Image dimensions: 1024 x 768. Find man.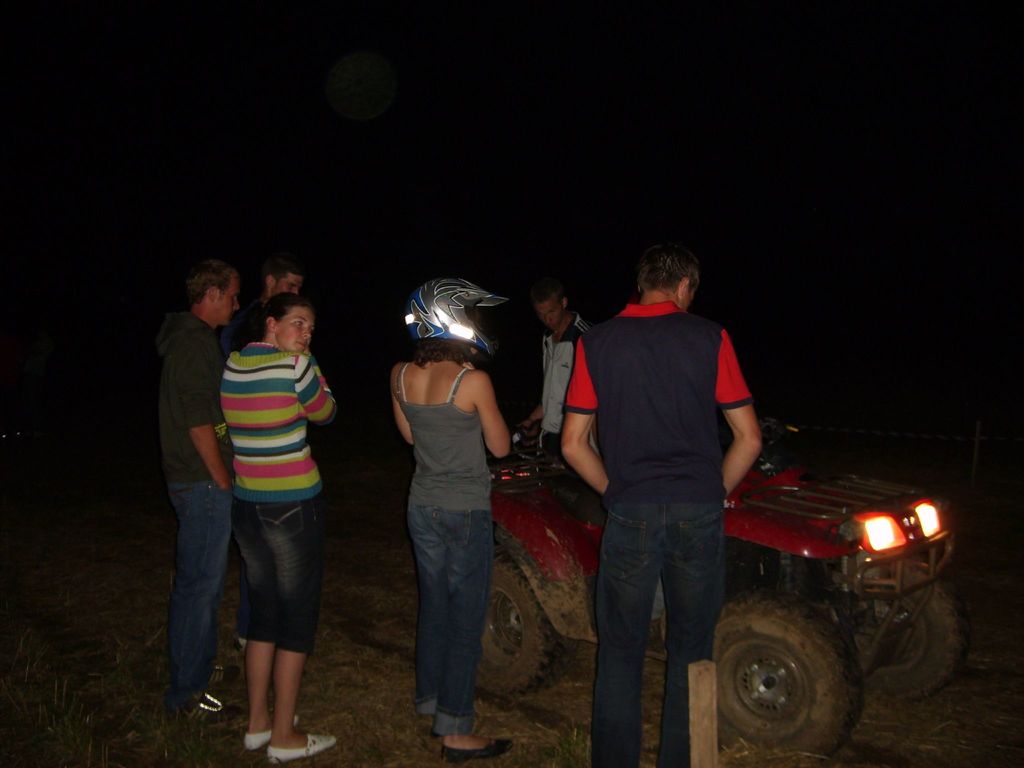
box=[150, 259, 242, 724].
